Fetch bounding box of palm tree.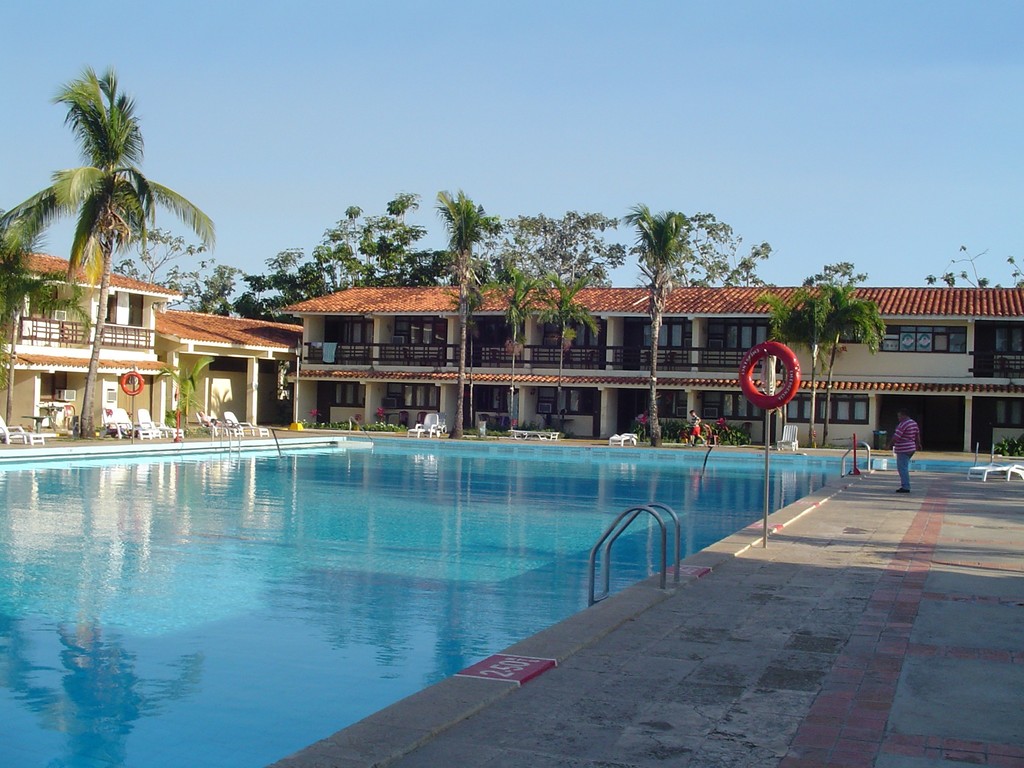
Bbox: [x1=436, y1=199, x2=483, y2=419].
